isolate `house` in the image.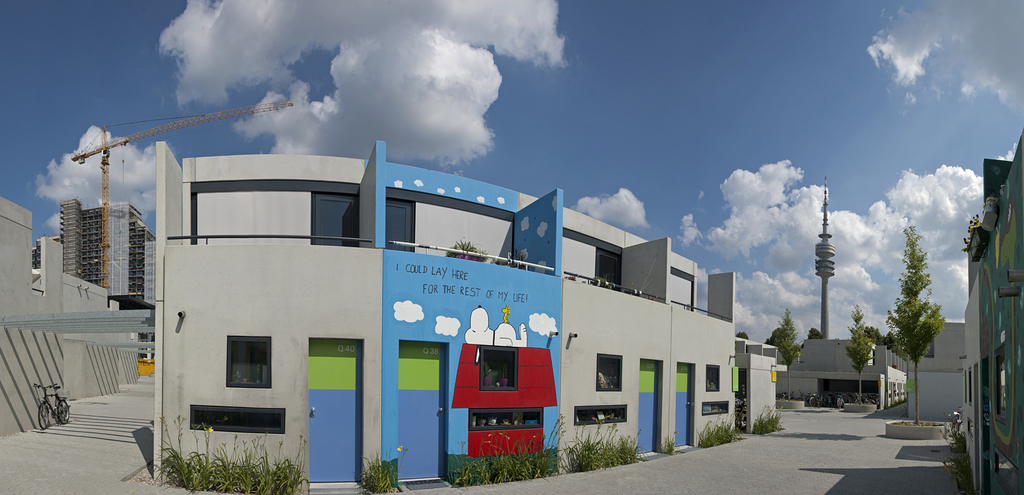
Isolated region: <bbox>154, 142, 786, 486</bbox>.
